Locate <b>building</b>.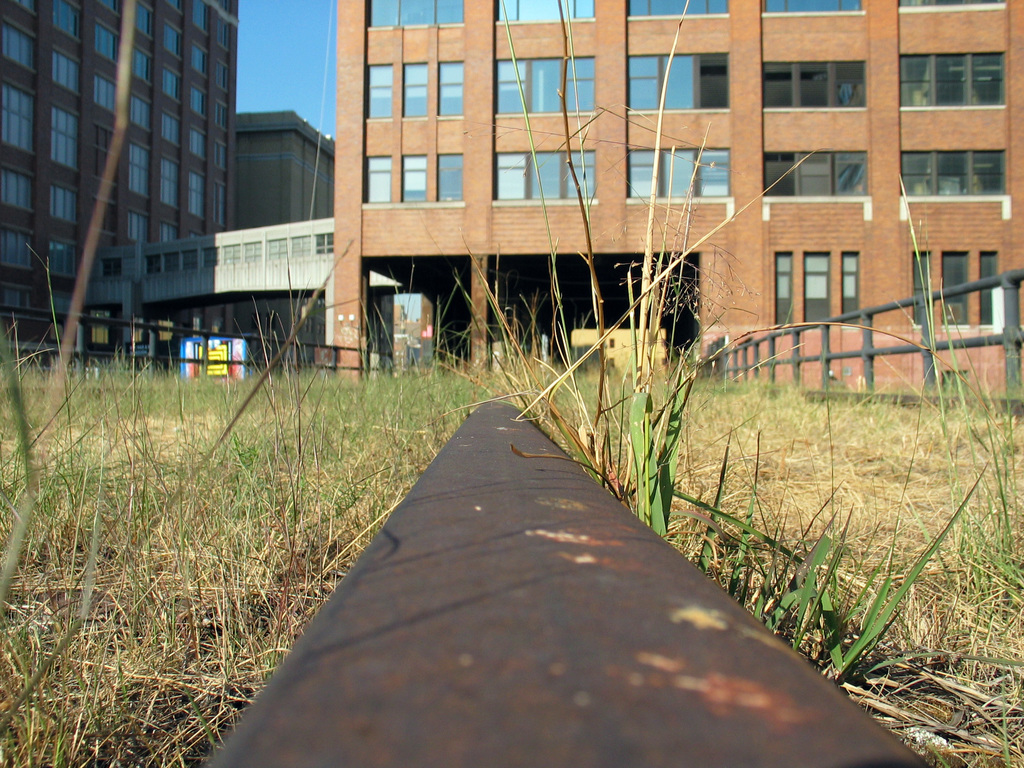
Bounding box: <region>333, 0, 1023, 397</region>.
